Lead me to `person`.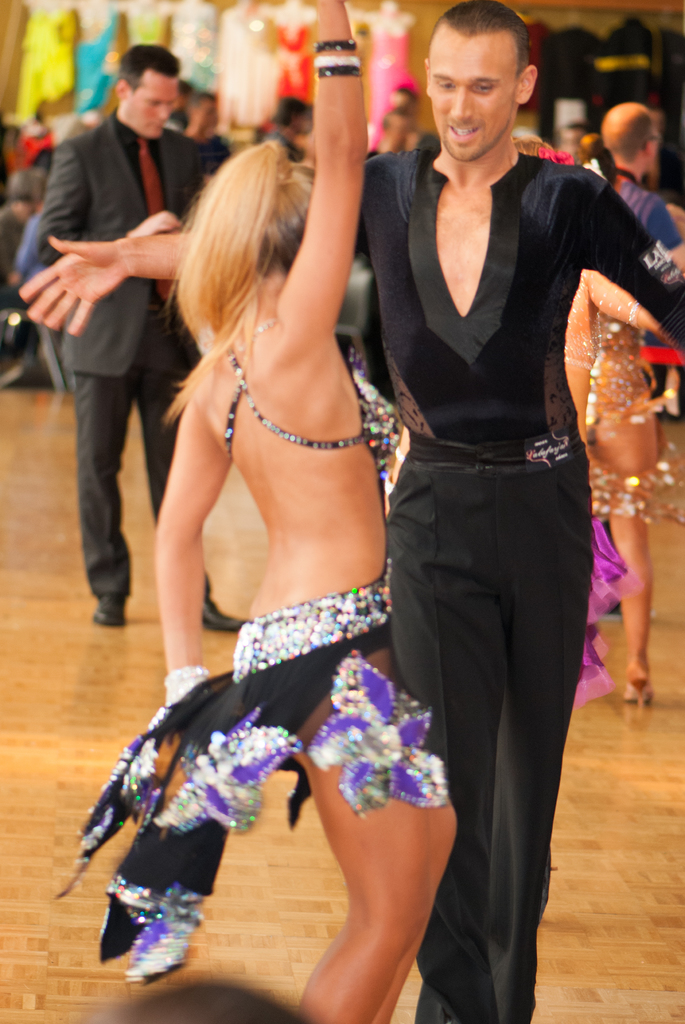
Lead to <region>151, 0, 453, 1023</region>.
